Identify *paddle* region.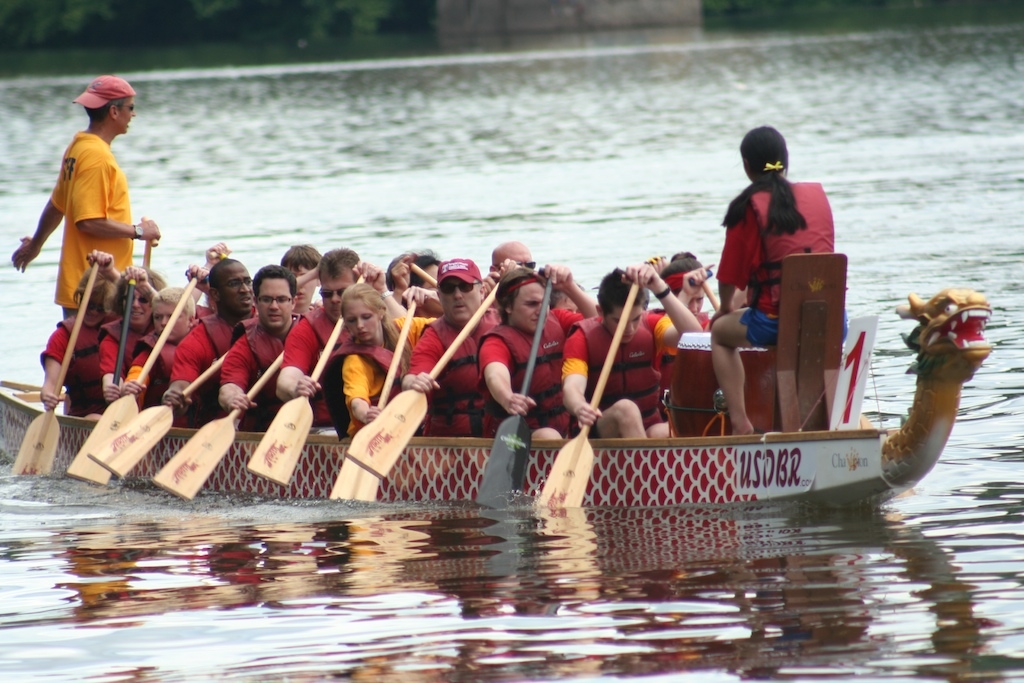
Region: [408, 261, 434, 289].
